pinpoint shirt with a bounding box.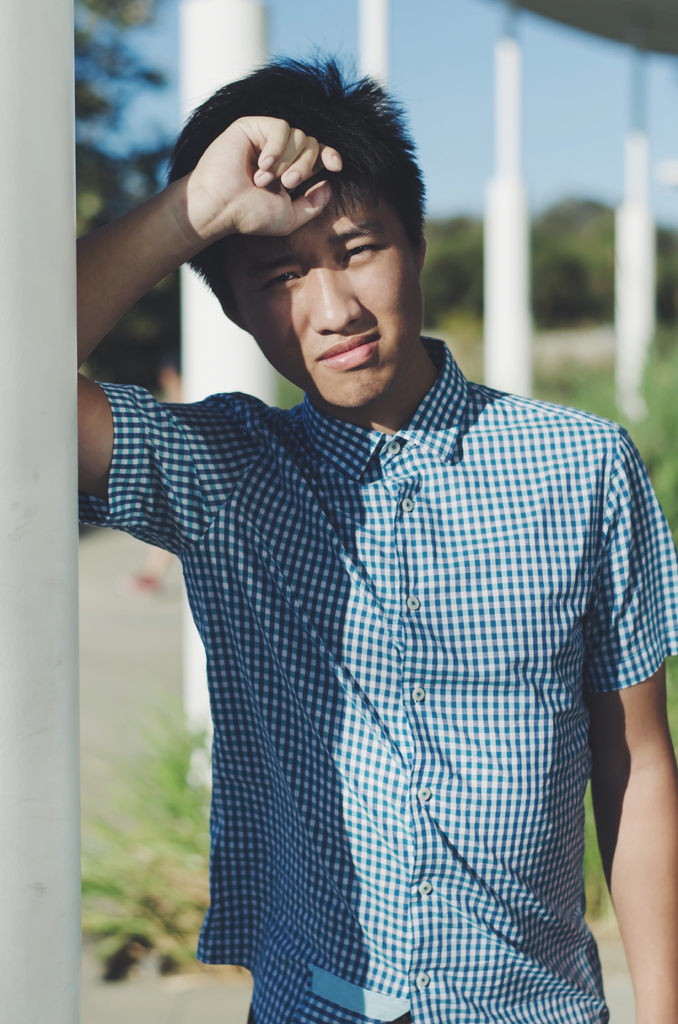
select_region(74, 331, 677, 1022).
